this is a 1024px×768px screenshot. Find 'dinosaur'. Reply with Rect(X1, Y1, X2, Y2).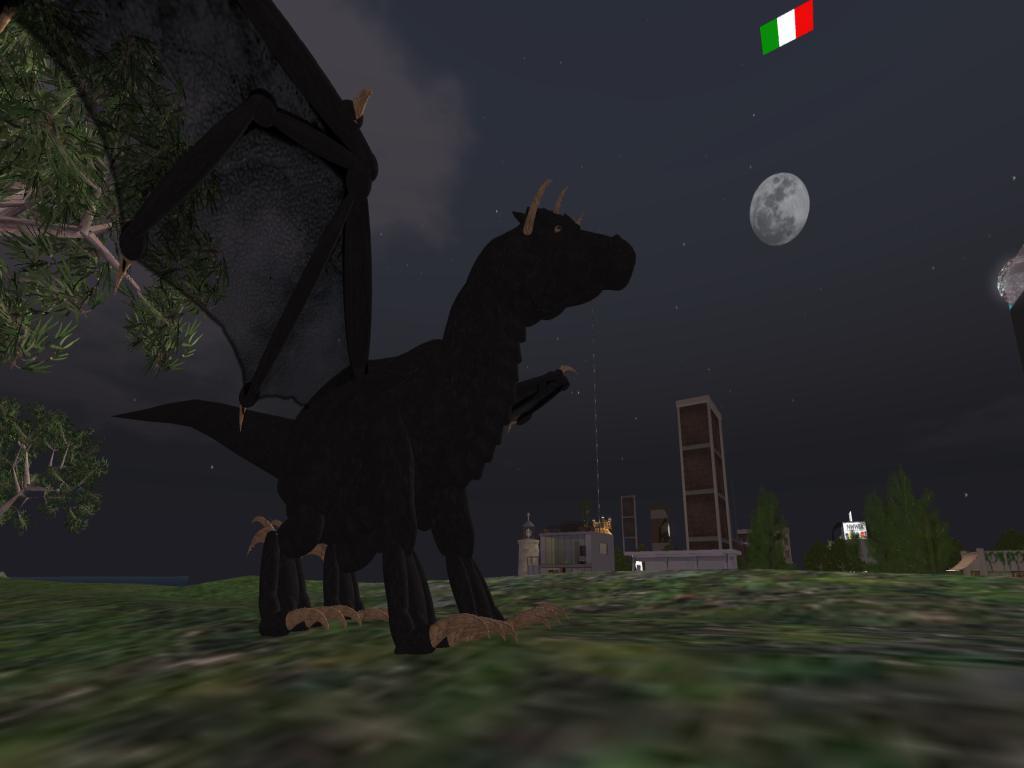
Rect(115, 177, 639, 658).
